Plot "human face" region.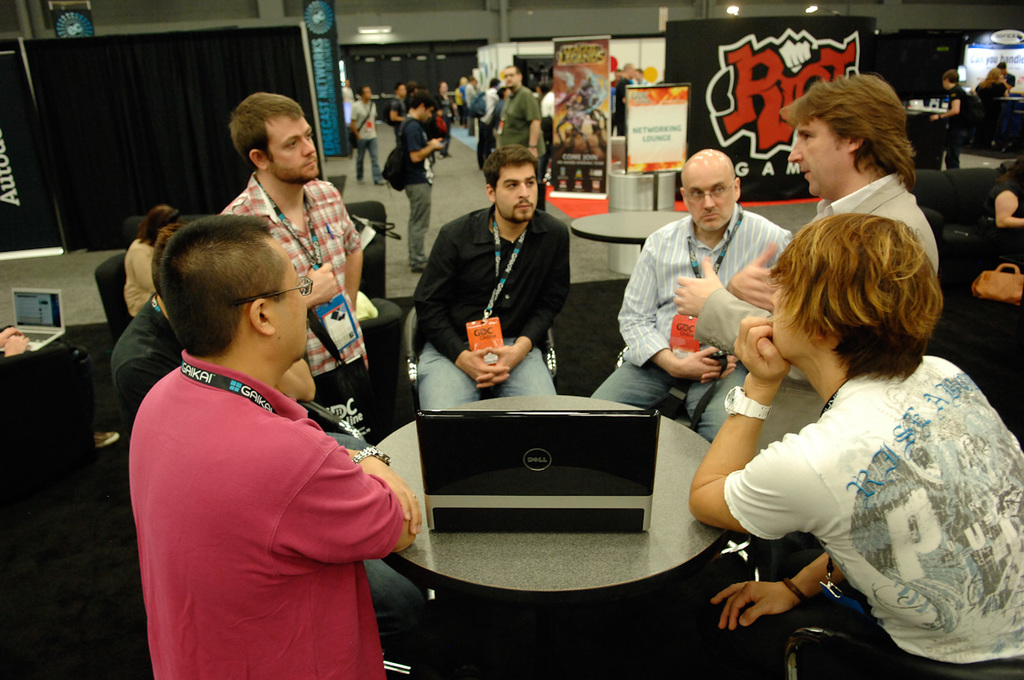
Plotted at {"x1": 425, "y1": 108, "x2": 433, "y2": 125}.
